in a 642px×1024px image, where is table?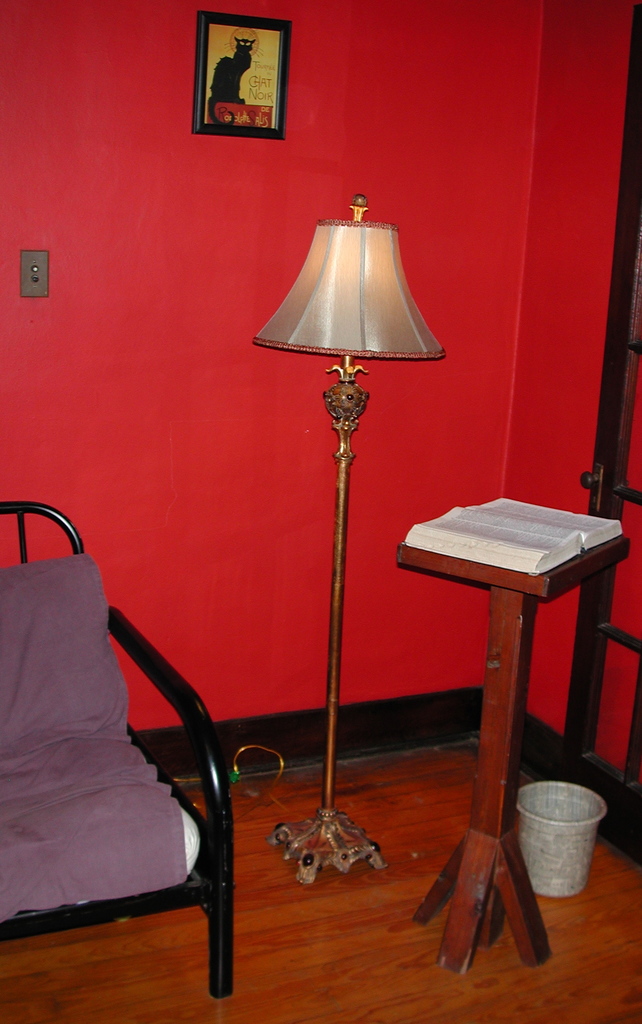
bbox=(408, 477, 613, 959).
